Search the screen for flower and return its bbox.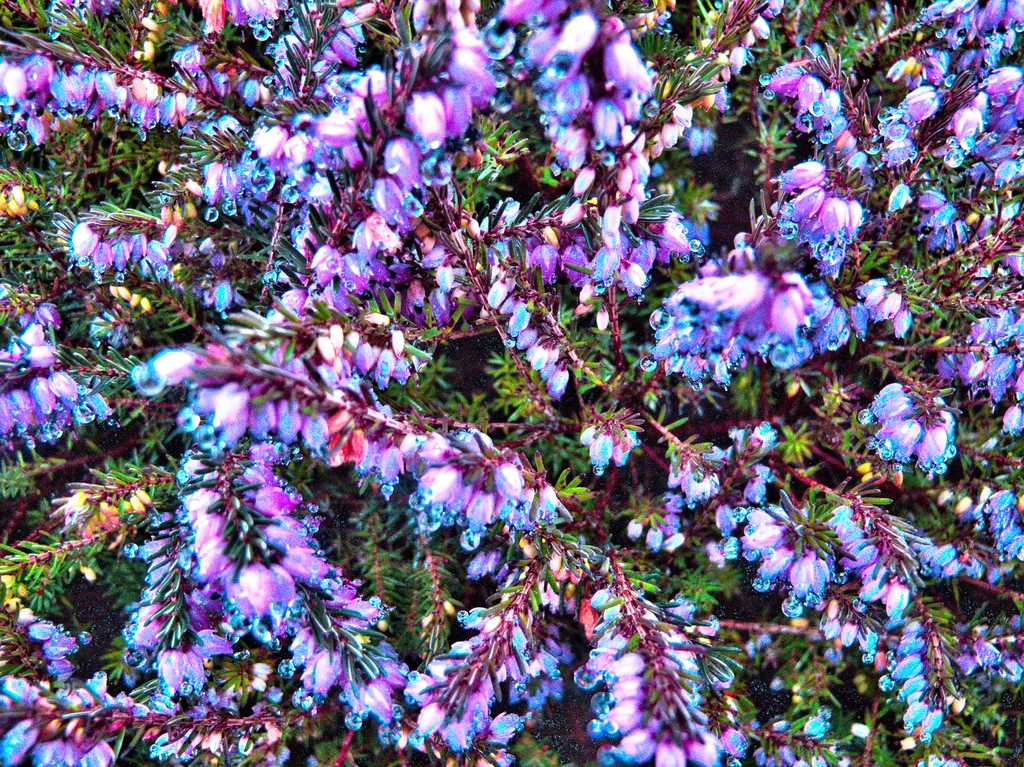
Found: region(865, 378, 964, 472).
